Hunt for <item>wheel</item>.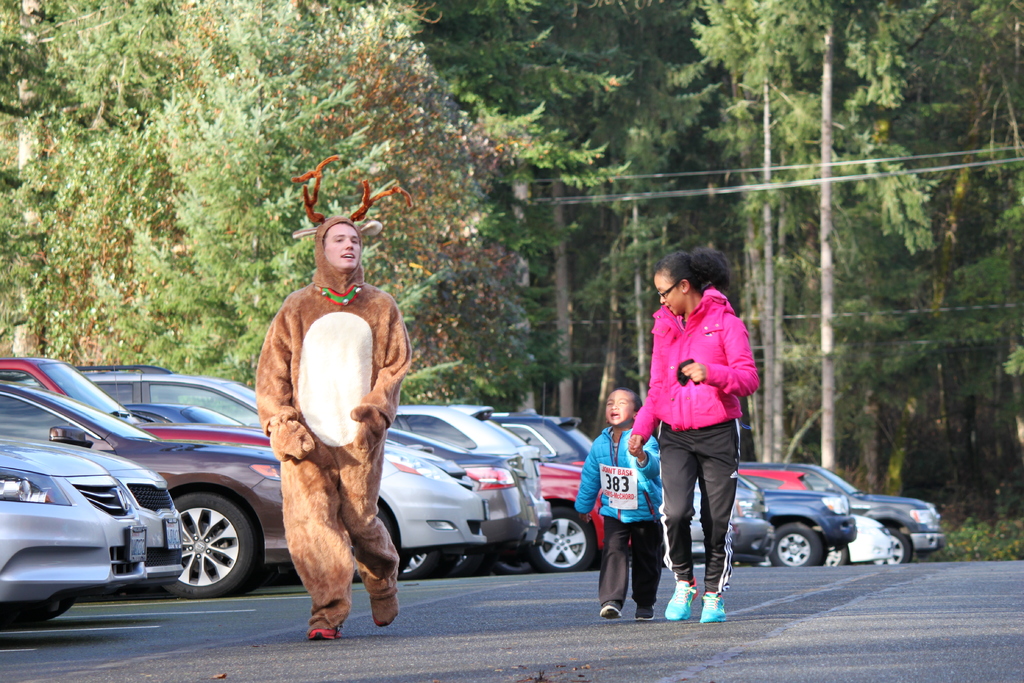
Hunted down at 150:500:238:601.
